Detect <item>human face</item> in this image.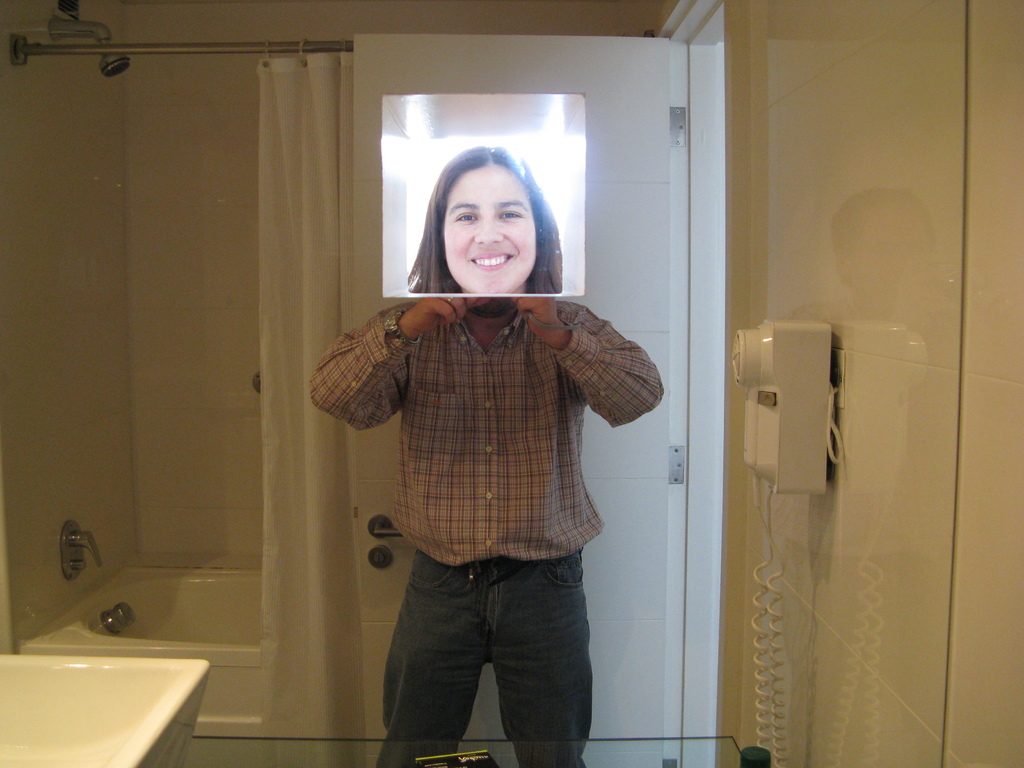
Detection: [left=443, top=163, right=535, bottom=295].
